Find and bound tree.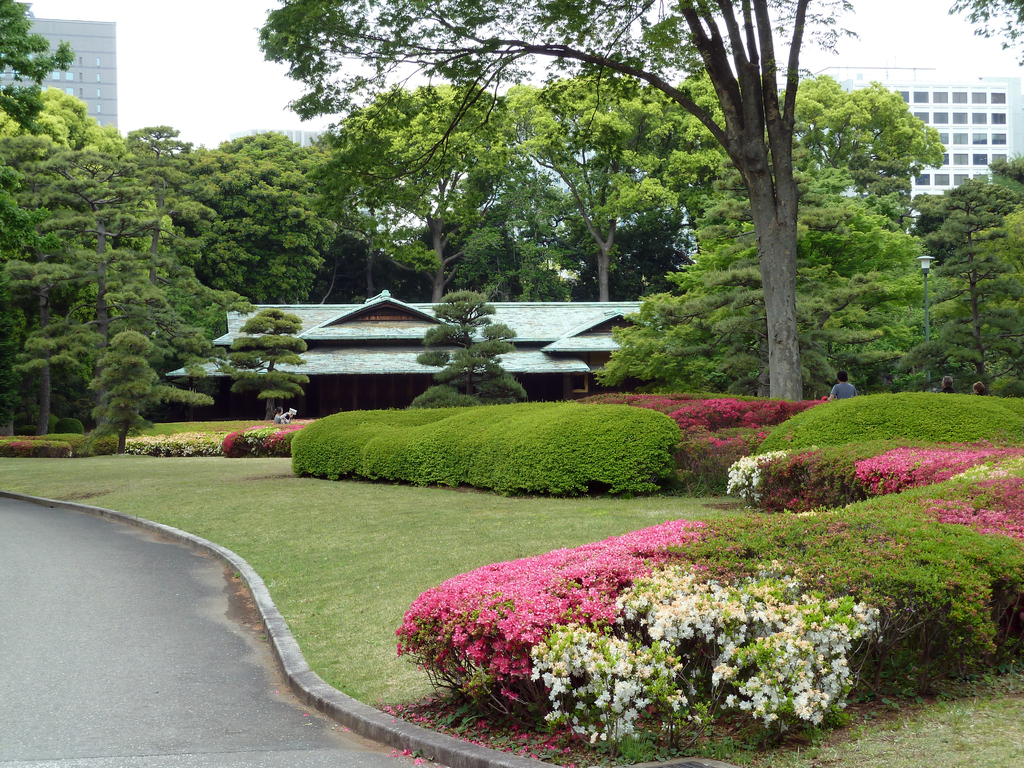
Bound: crop(421, 270, 516, 388).
